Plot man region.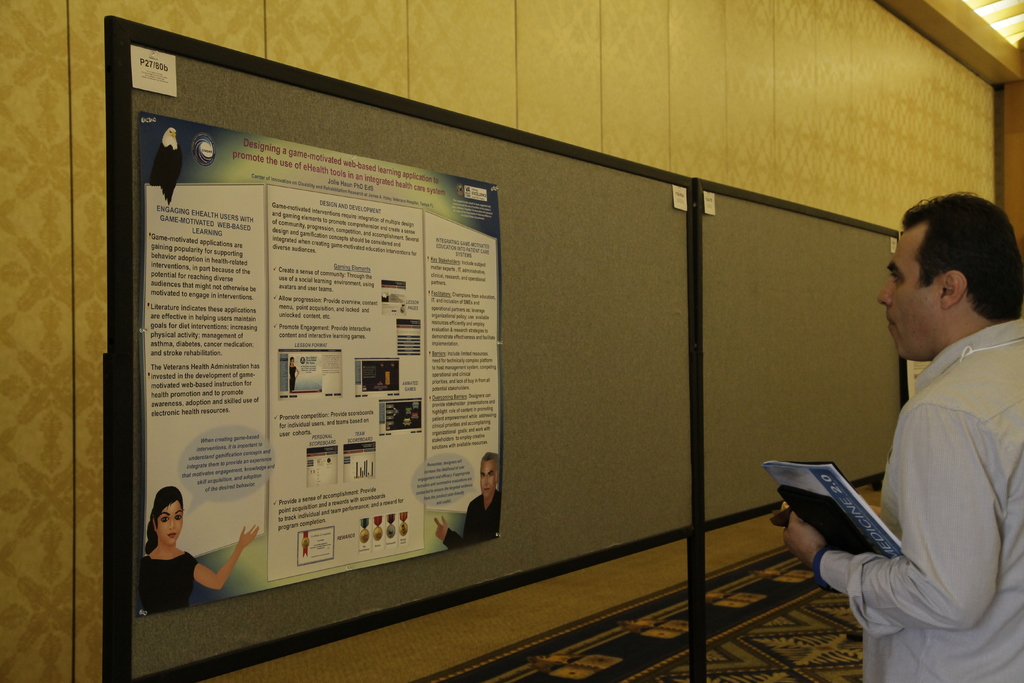
Plotted at {"left": 781, "top": 190, "right": 1023, "bottom": 682}.
